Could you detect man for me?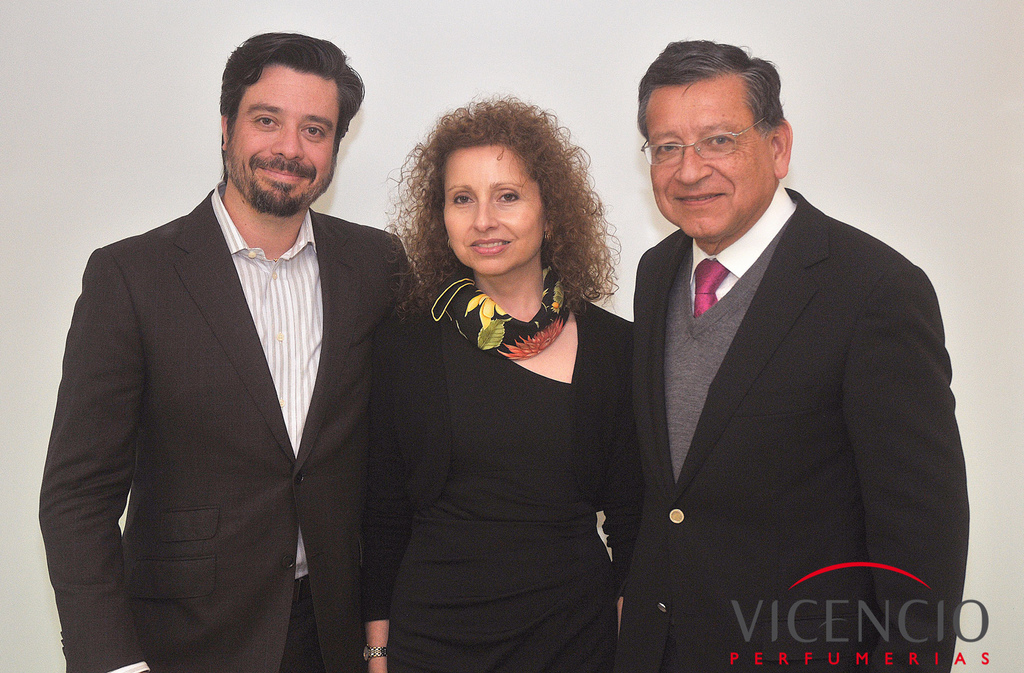
Detection result: [left=34, top=27, right=419, bottom=672].
